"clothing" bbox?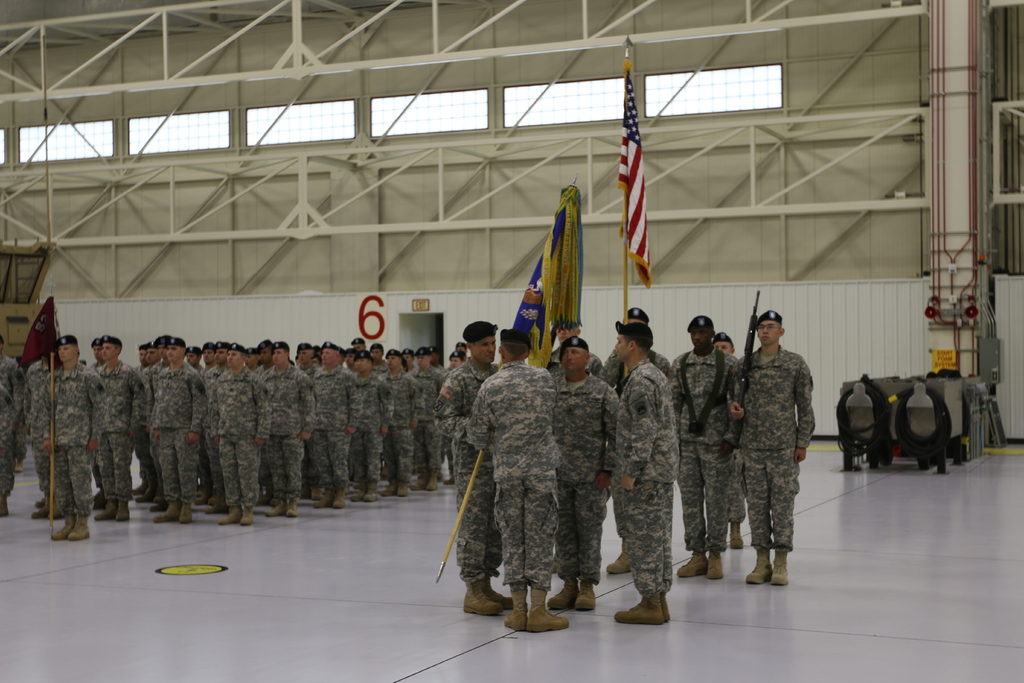
bbox=[607, 357, 676, 592]
